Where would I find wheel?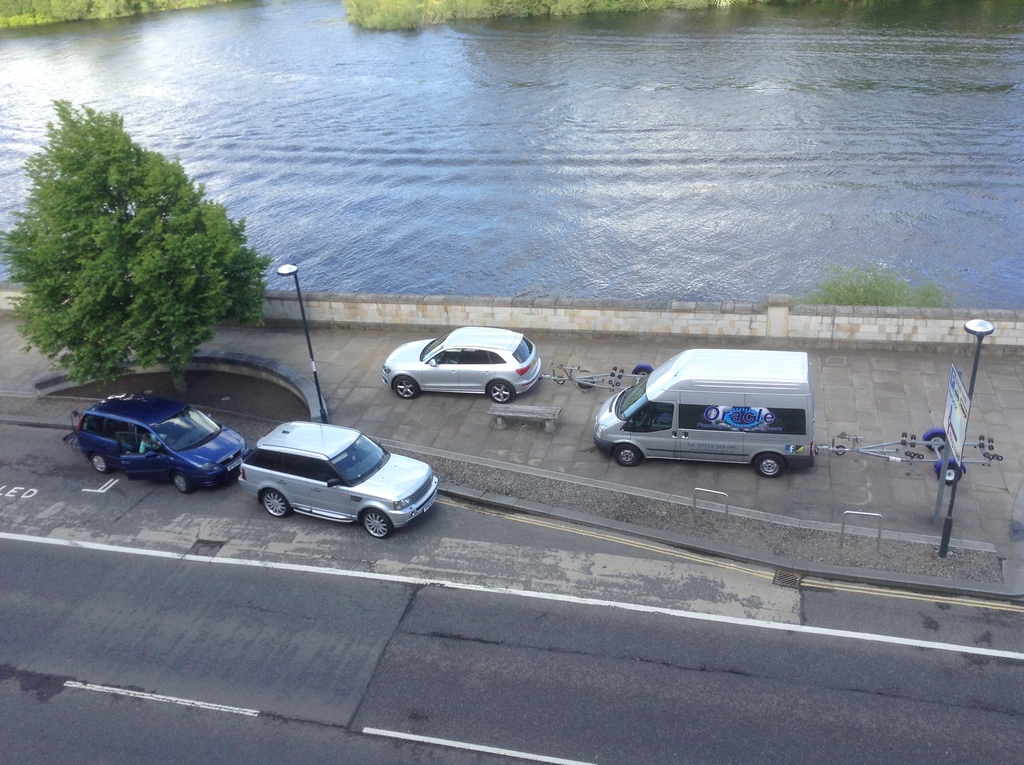
At select_region(490, 380, 514, 405).
